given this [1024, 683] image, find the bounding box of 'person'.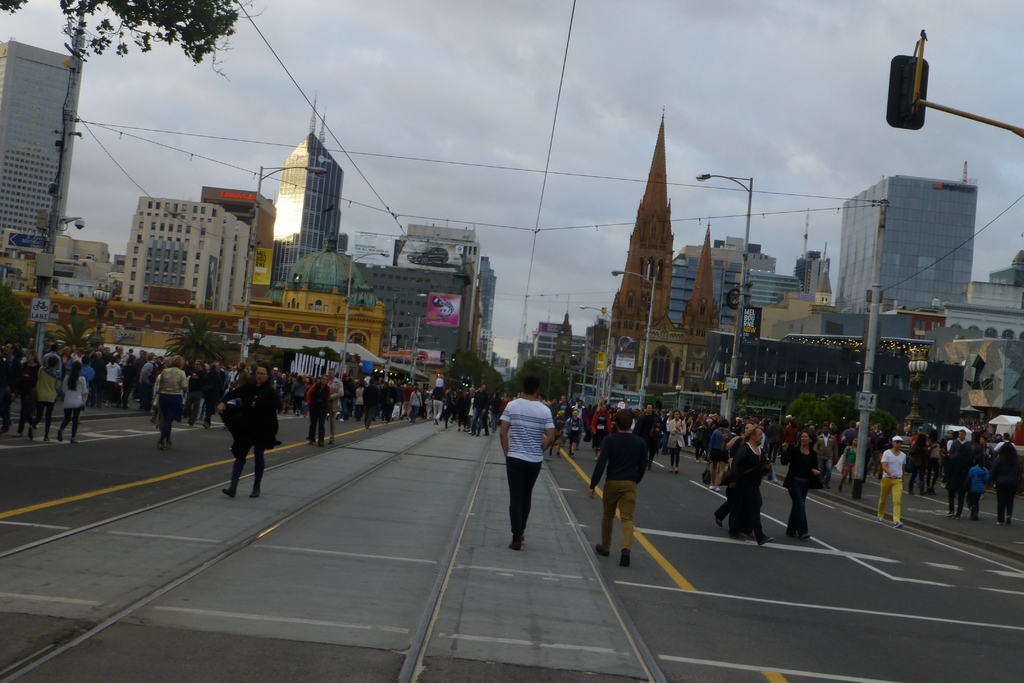
55 361 84 445.
